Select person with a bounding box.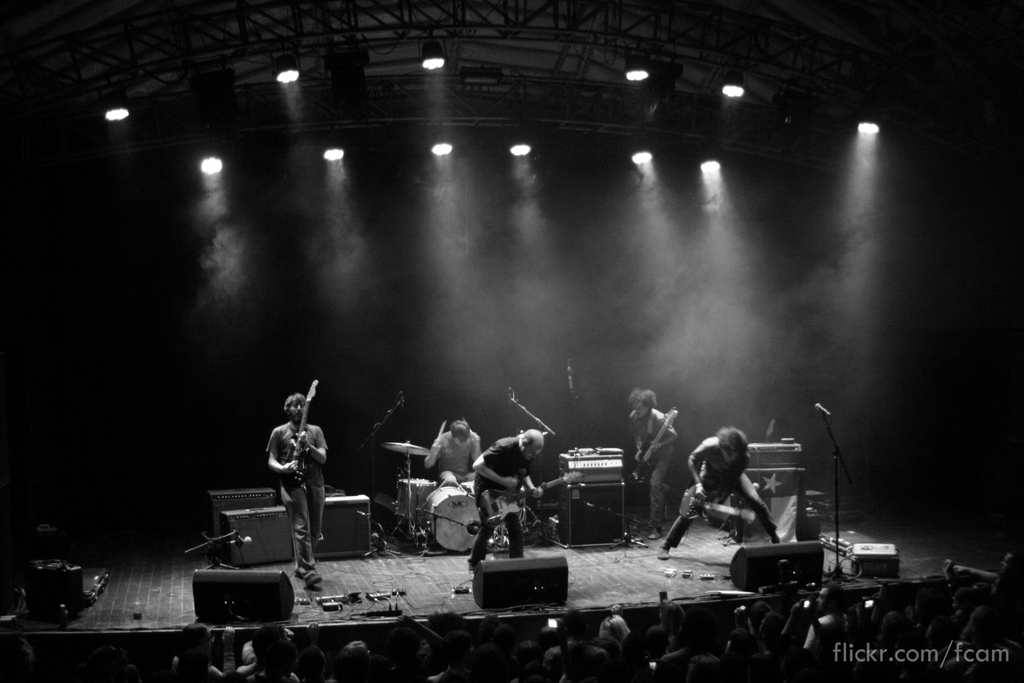
rect(649, 428, 787, 563).
